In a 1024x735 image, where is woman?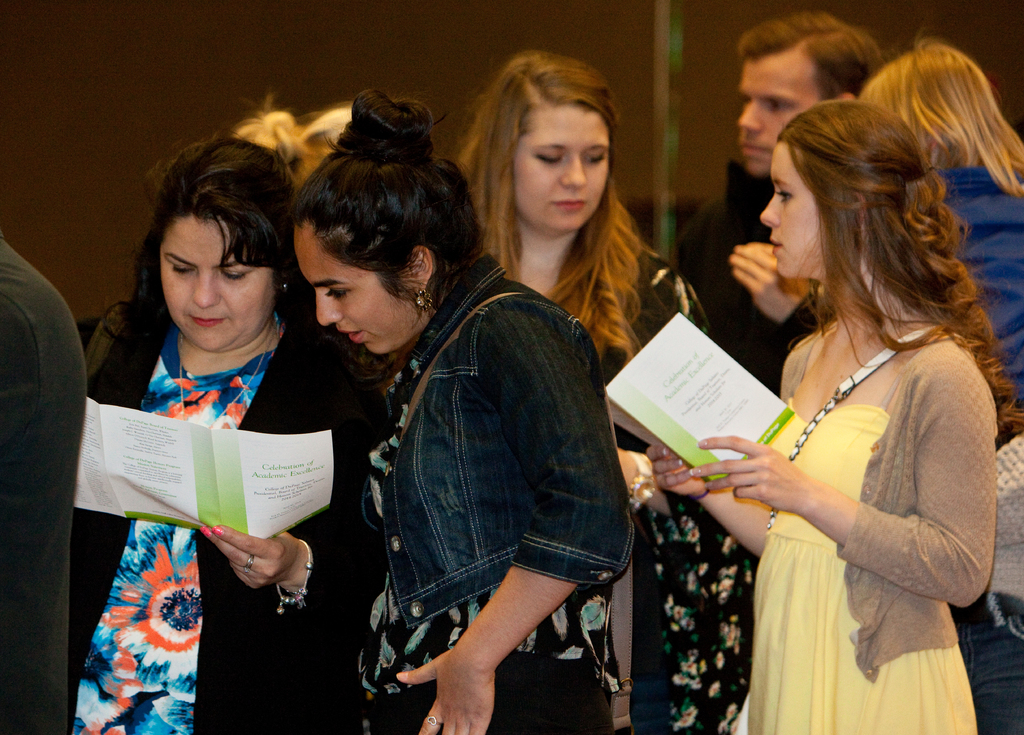
x1=852 y1=36 x2=1023 y2=734.
